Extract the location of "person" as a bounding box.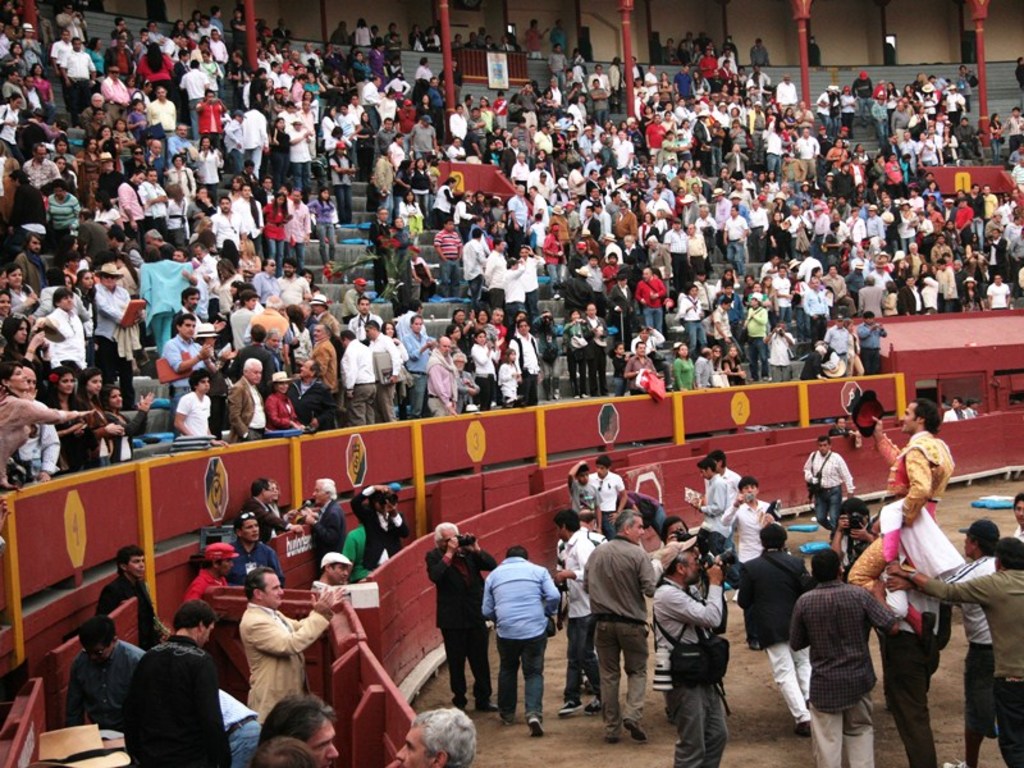
<bbox>186, 541, 238, 600</bbox>.
